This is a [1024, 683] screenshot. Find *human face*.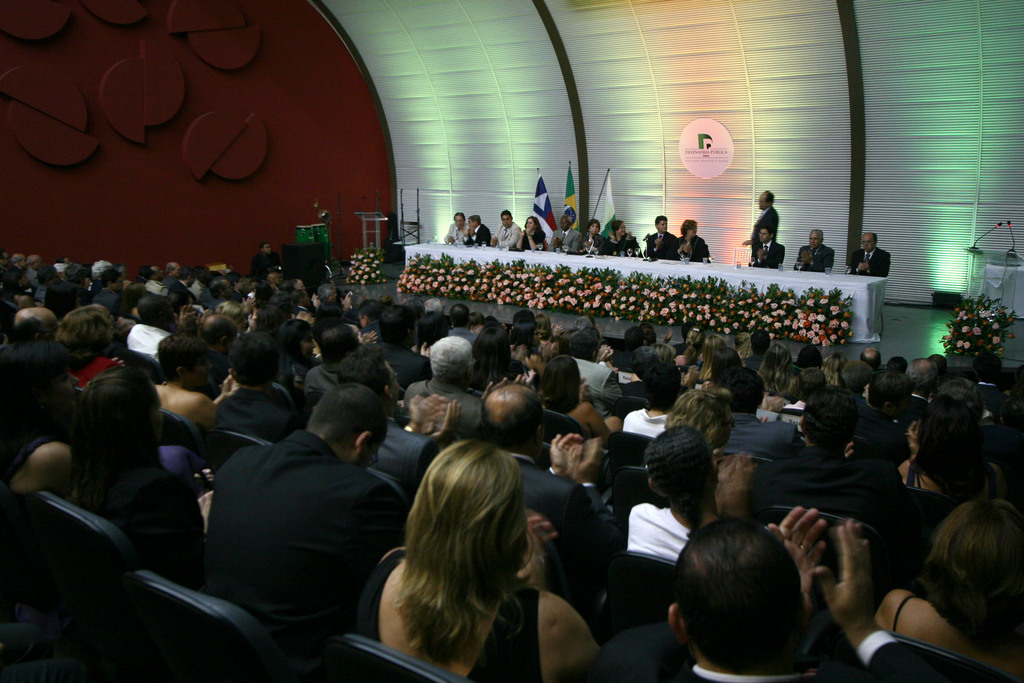
Bounding box: [x1=859, y1=232, x2=876, y2=252].
